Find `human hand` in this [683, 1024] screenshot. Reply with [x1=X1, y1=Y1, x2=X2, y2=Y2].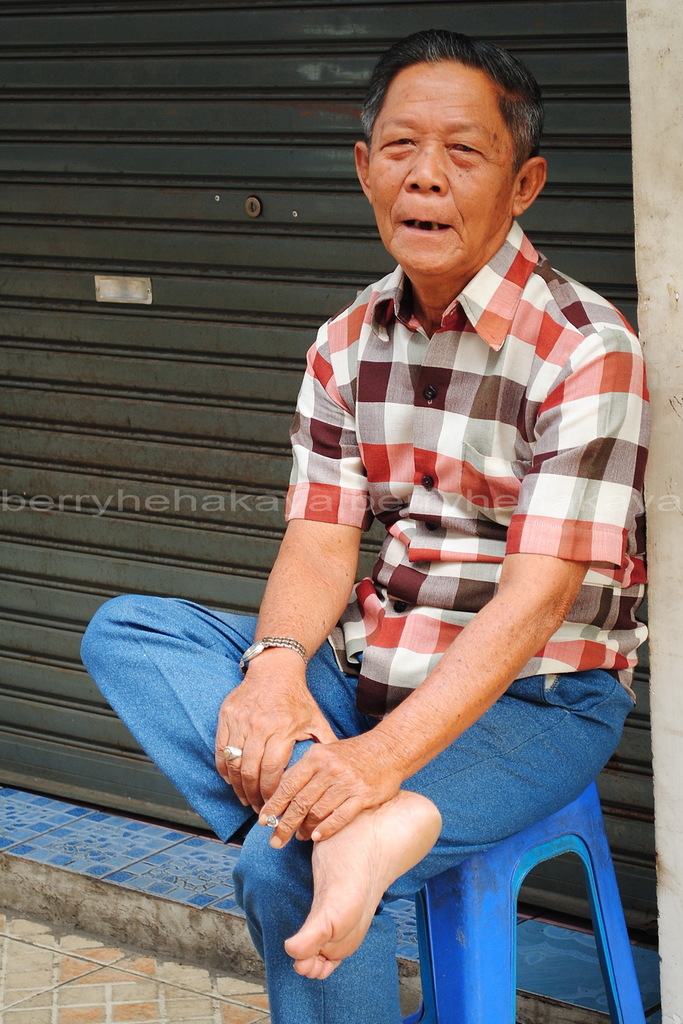
[x1=257, y1=729, x2=398, y2=852].
